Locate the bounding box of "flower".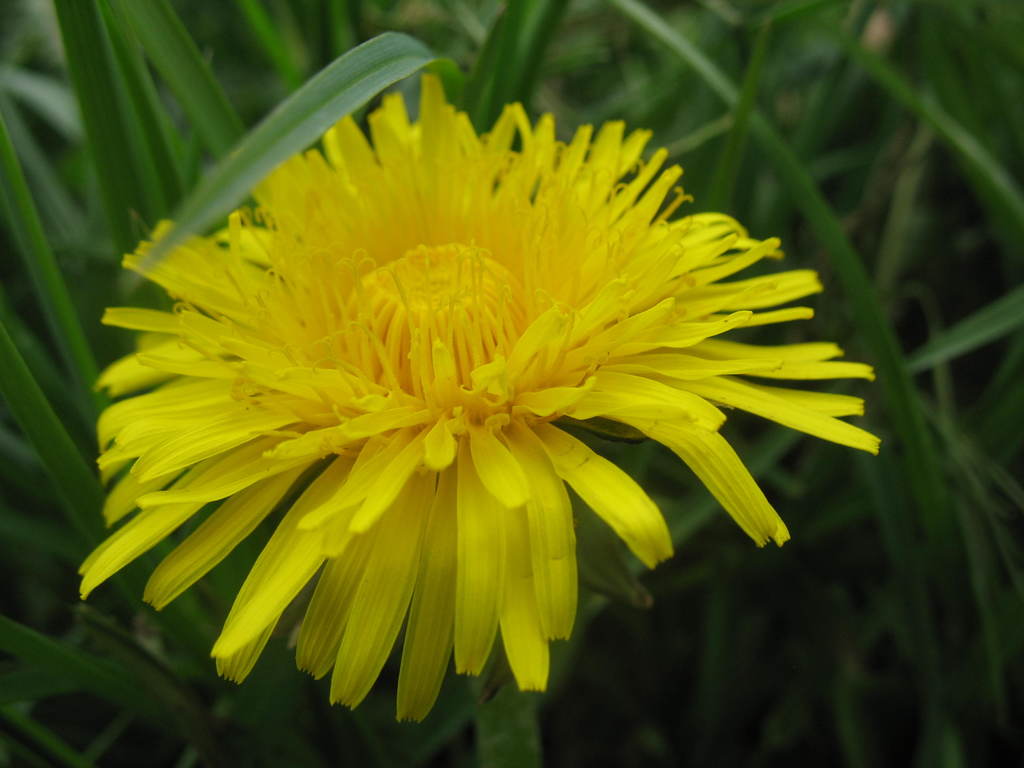
Bounding box: pyautogui.locateOnScreen(70, 67, 852, 728).
